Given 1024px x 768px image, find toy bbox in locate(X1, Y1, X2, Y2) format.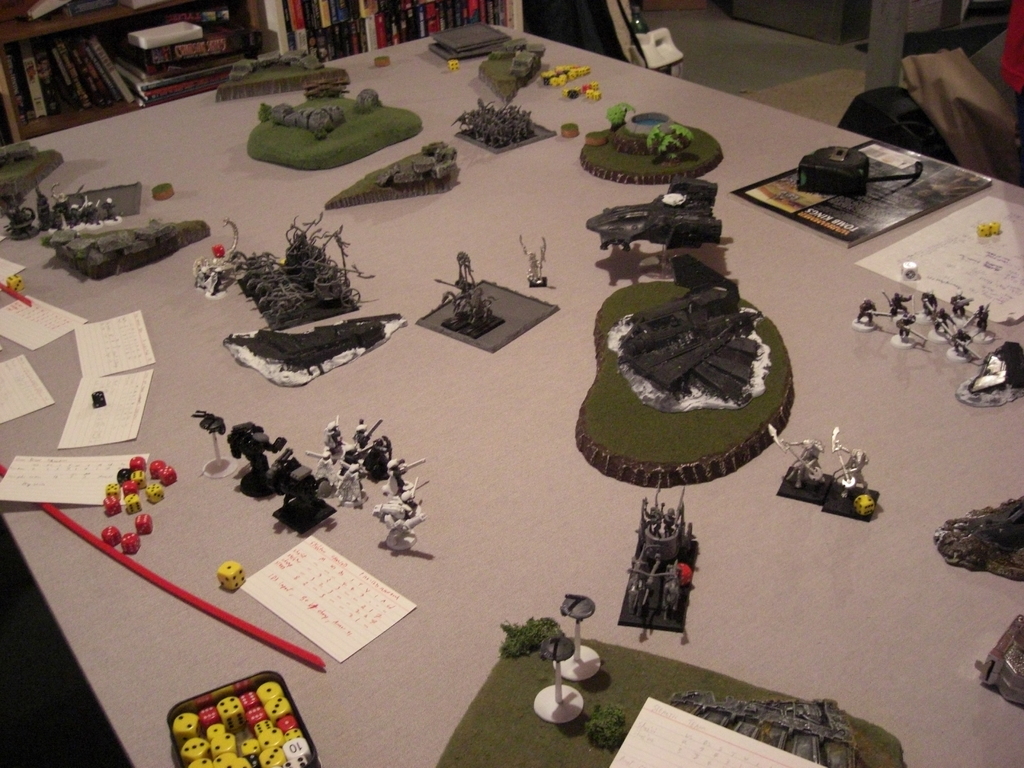
locate(170, 712, 196, 735).
